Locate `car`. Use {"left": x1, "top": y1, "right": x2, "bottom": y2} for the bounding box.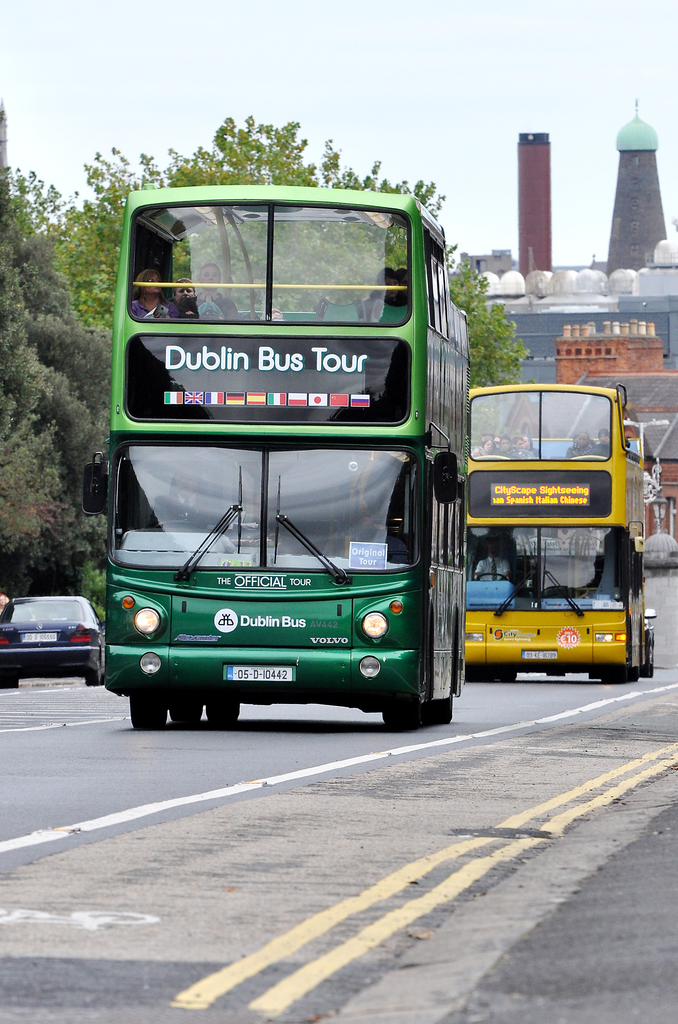
{"left": 547, "top": 608, "right": 658, "bottom": 674}.
